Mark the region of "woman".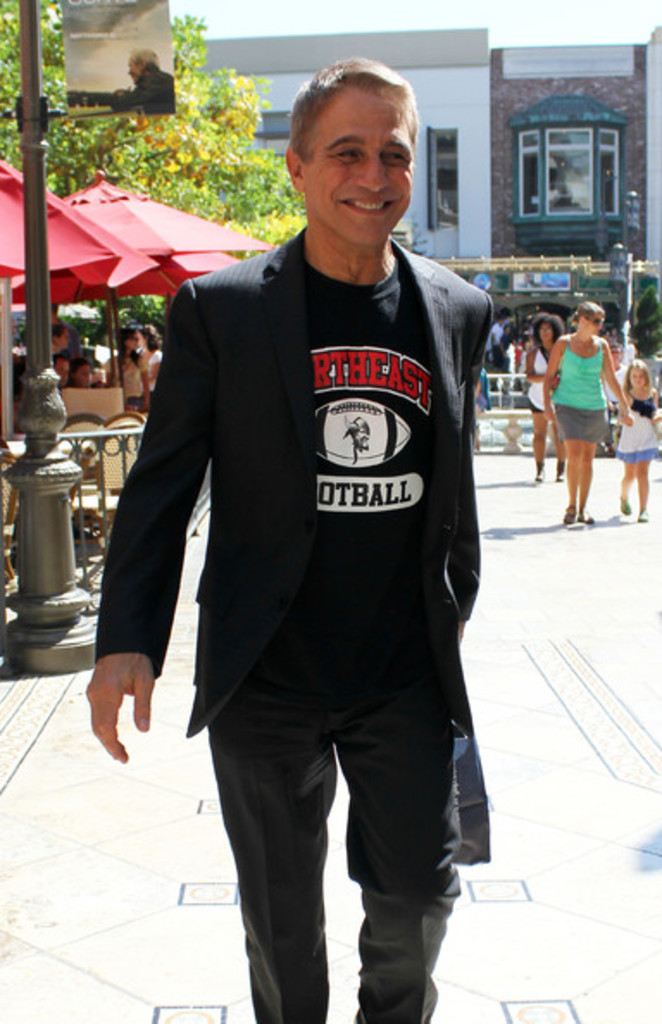
Region: (left=524, top=314, right=565, bottom=476).
